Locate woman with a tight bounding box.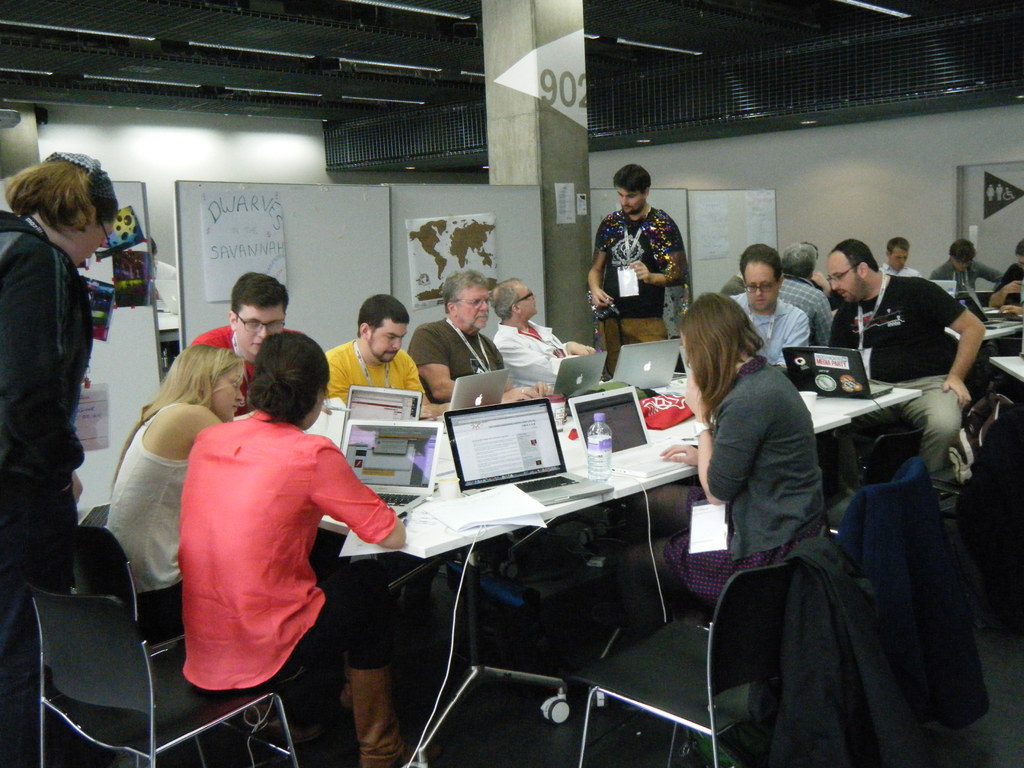
175,328,408,767.
